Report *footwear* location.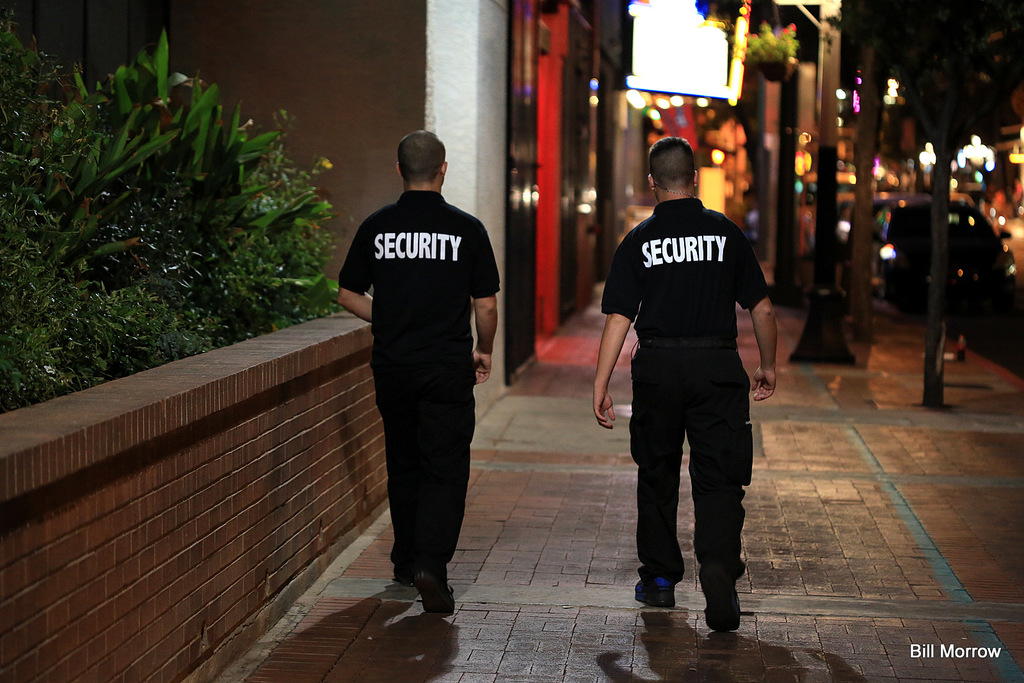
Report: (393,565,419,587).
